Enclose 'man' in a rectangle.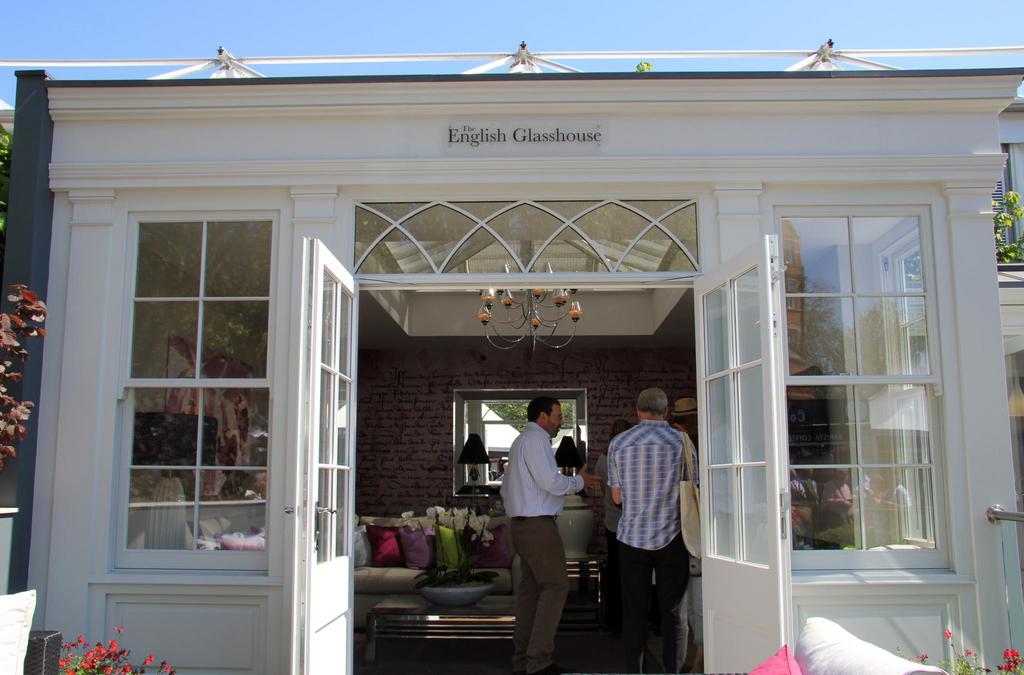
x1=676 y1=399 x2=698 y2=437.
